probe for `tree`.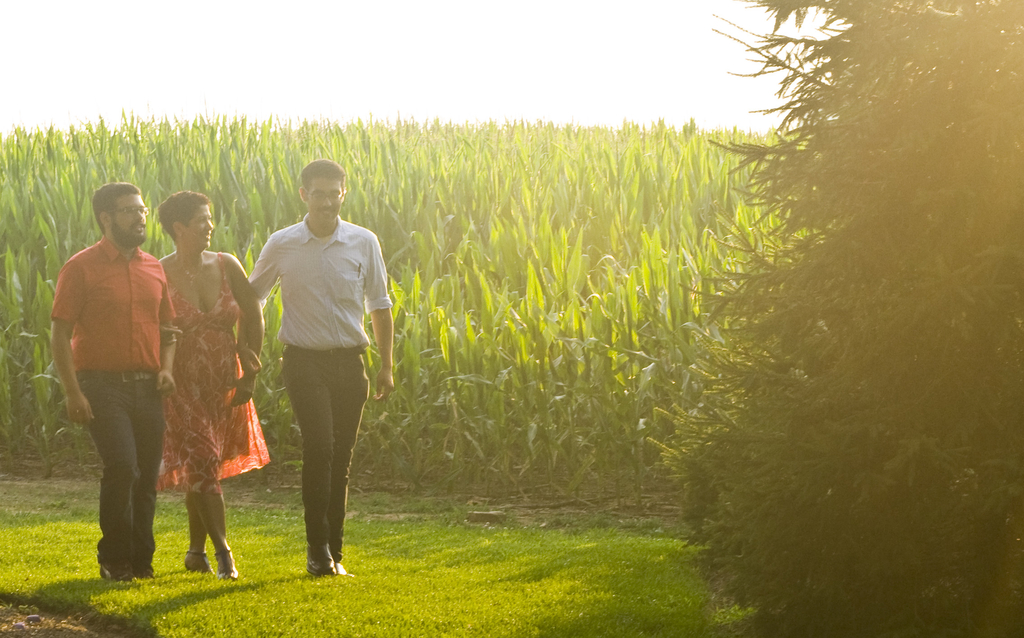
Probe result: l=650, t=0, r=1023, b=637.
